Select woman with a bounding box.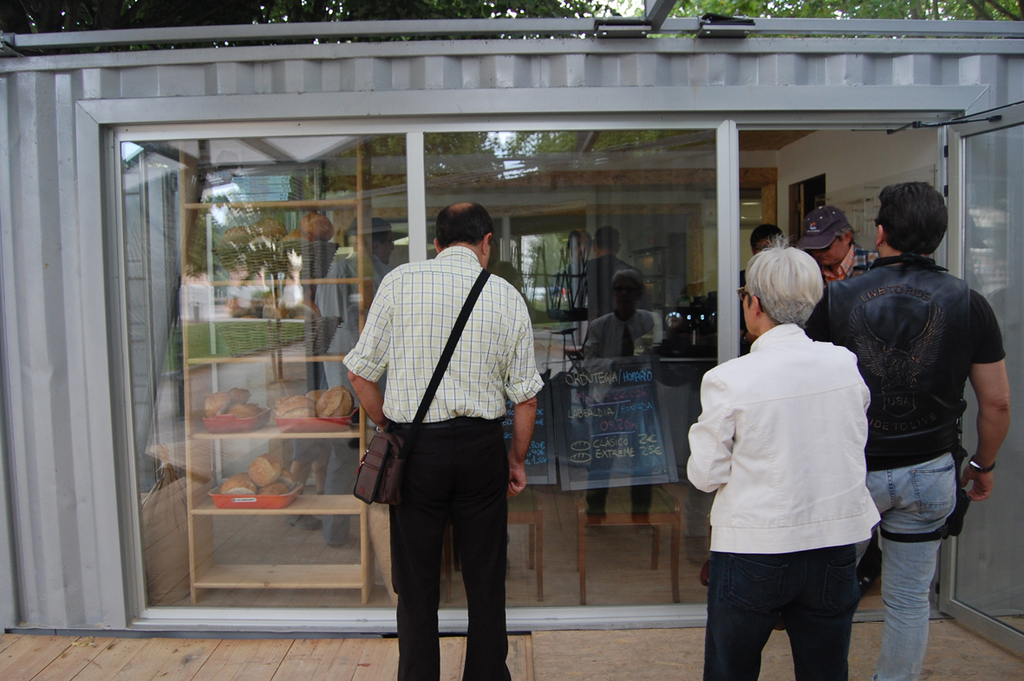
rect(682, 234, 888, 680).
